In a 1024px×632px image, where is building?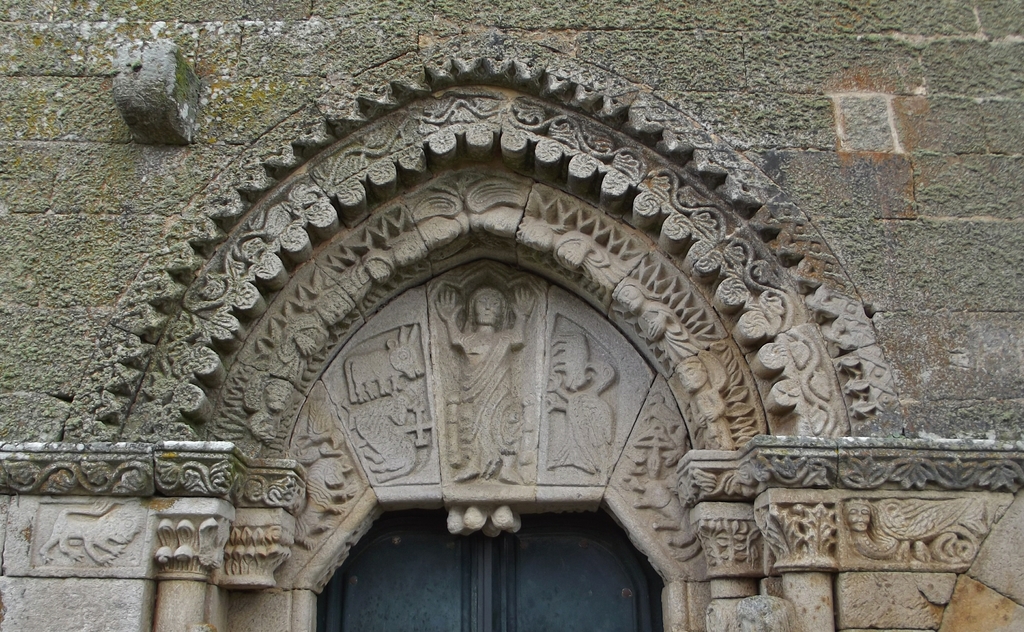
<box>0,0,1023,631</box>.
